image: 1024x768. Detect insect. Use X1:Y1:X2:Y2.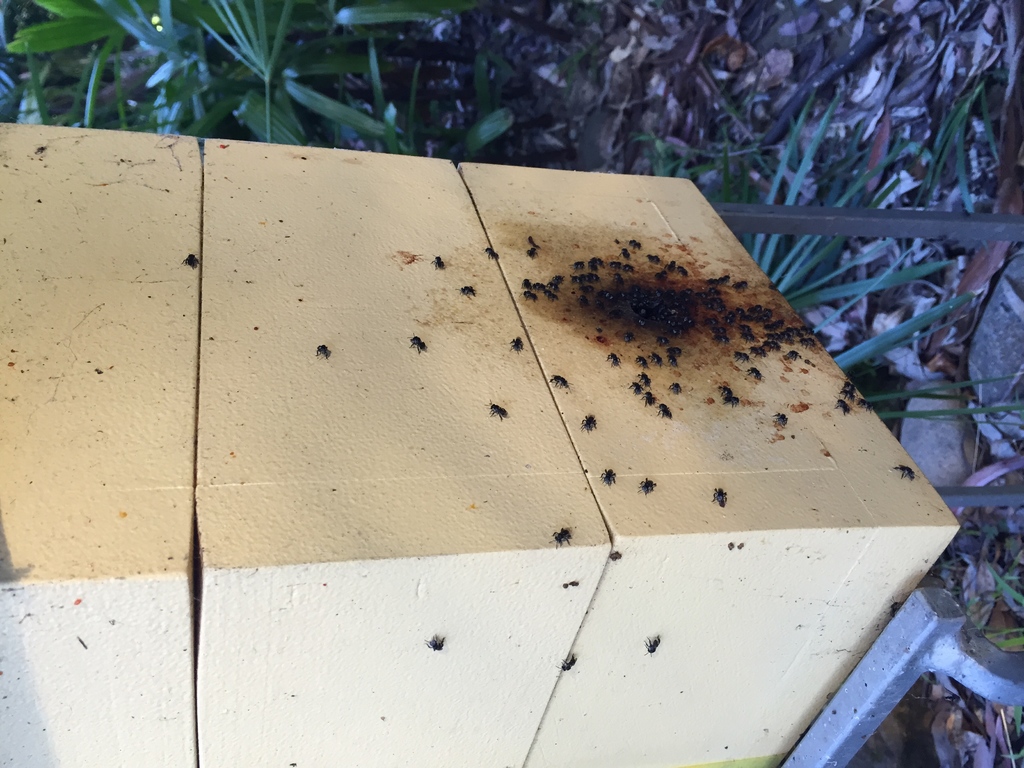
843:384:857:395.
